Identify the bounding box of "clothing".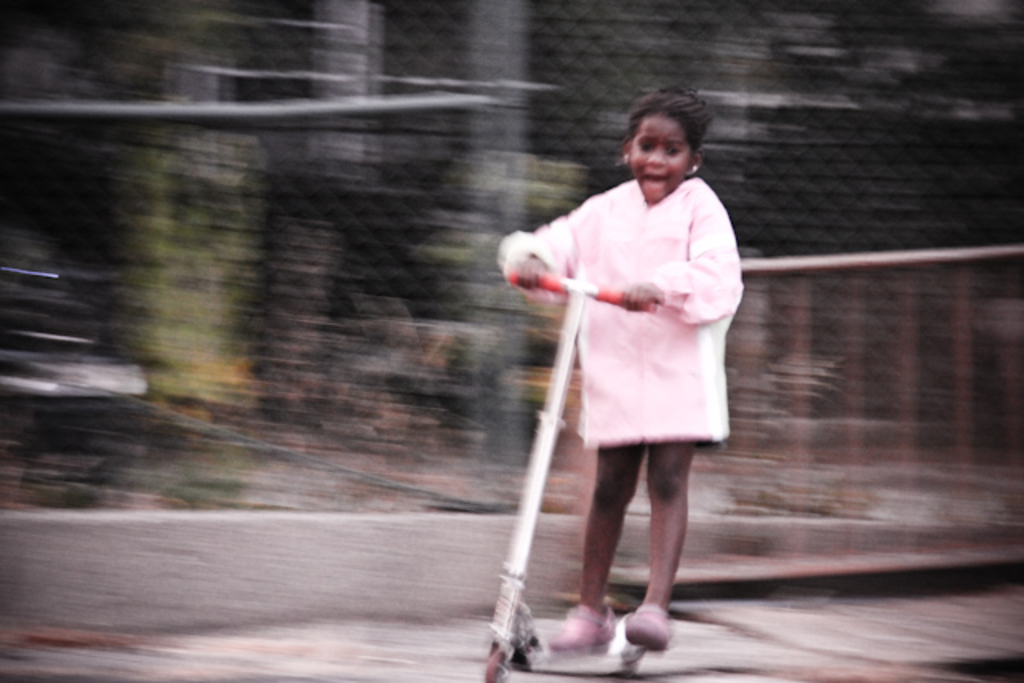
<region>546, 182, 742, 491</region>.
